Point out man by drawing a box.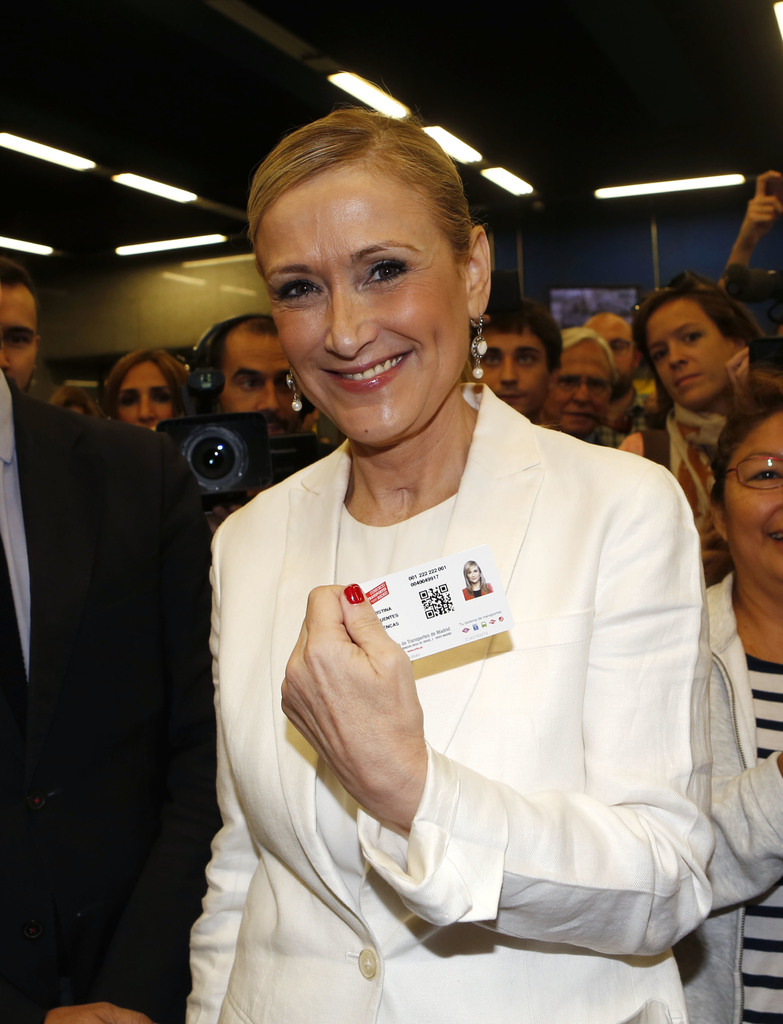
0:266:42:394.
